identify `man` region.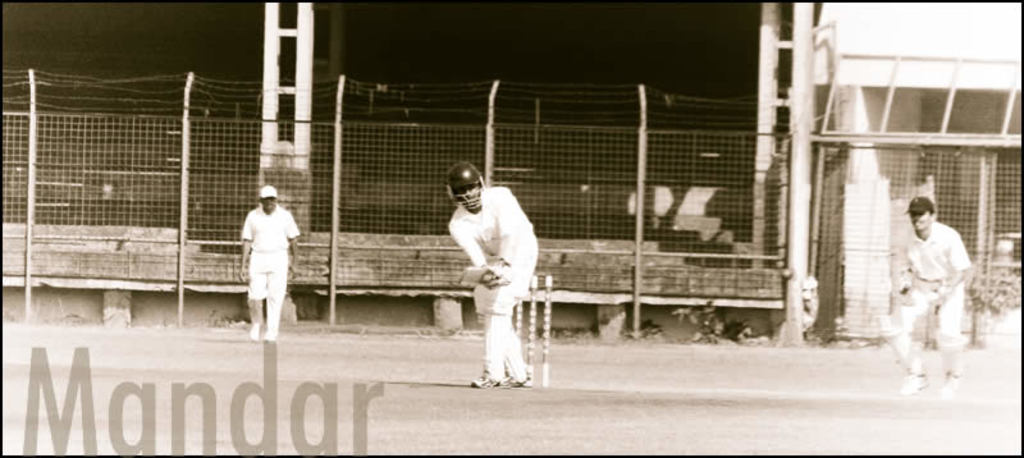
Region: (left=881, top=194, right=972, bottom=397).
